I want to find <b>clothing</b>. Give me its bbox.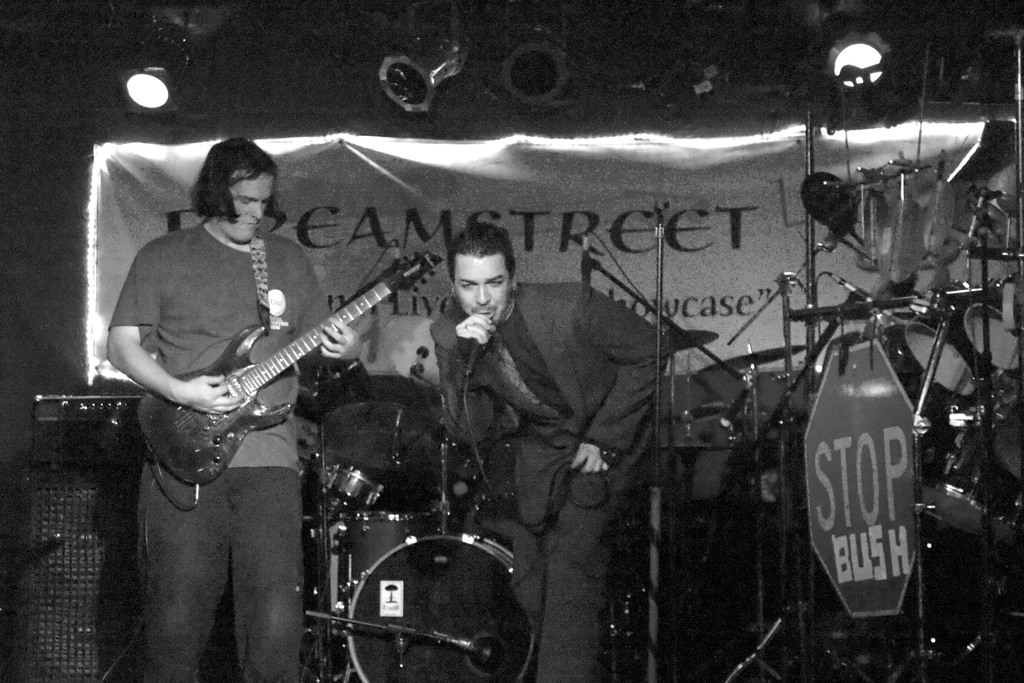
select_region(428, 276, 671, 682).
